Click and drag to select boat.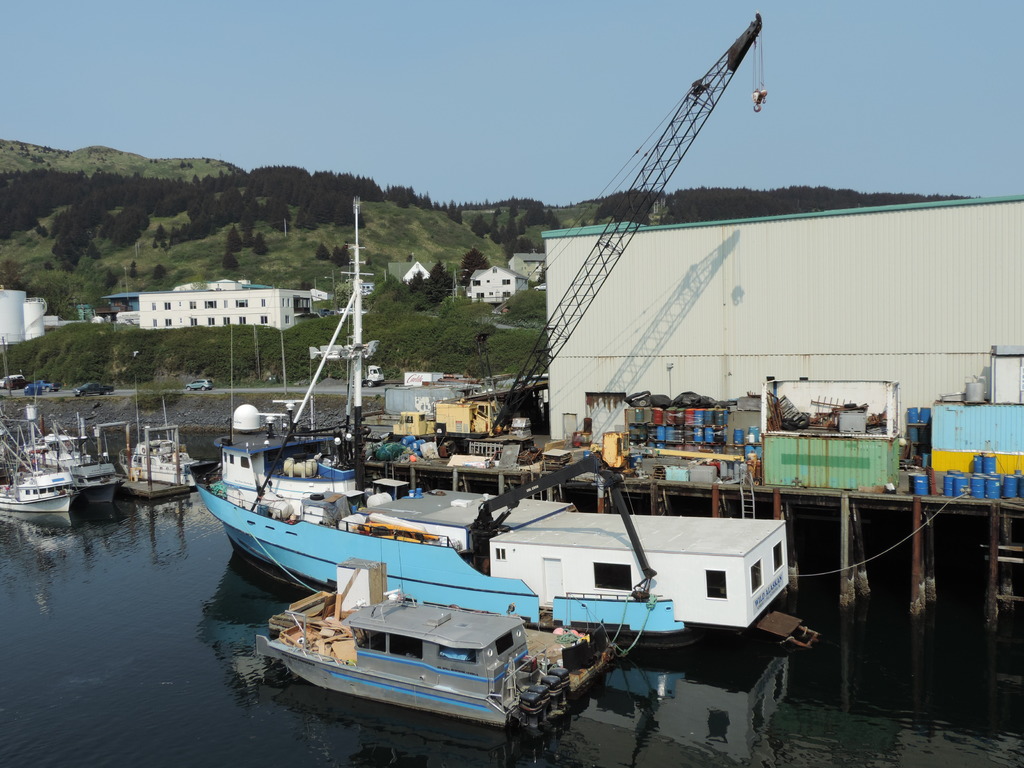
Selection: [left=118, top=392, right=220, bottom=495].
